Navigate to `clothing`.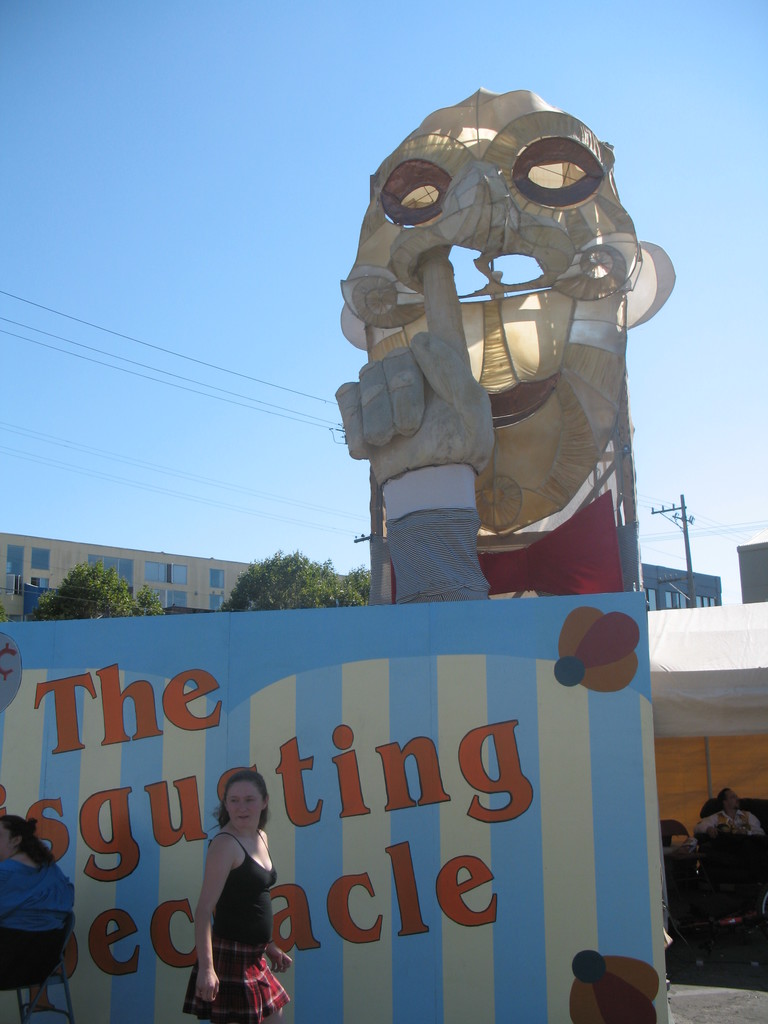
Navigation target: bbox=[0, 848, 77, 980].
